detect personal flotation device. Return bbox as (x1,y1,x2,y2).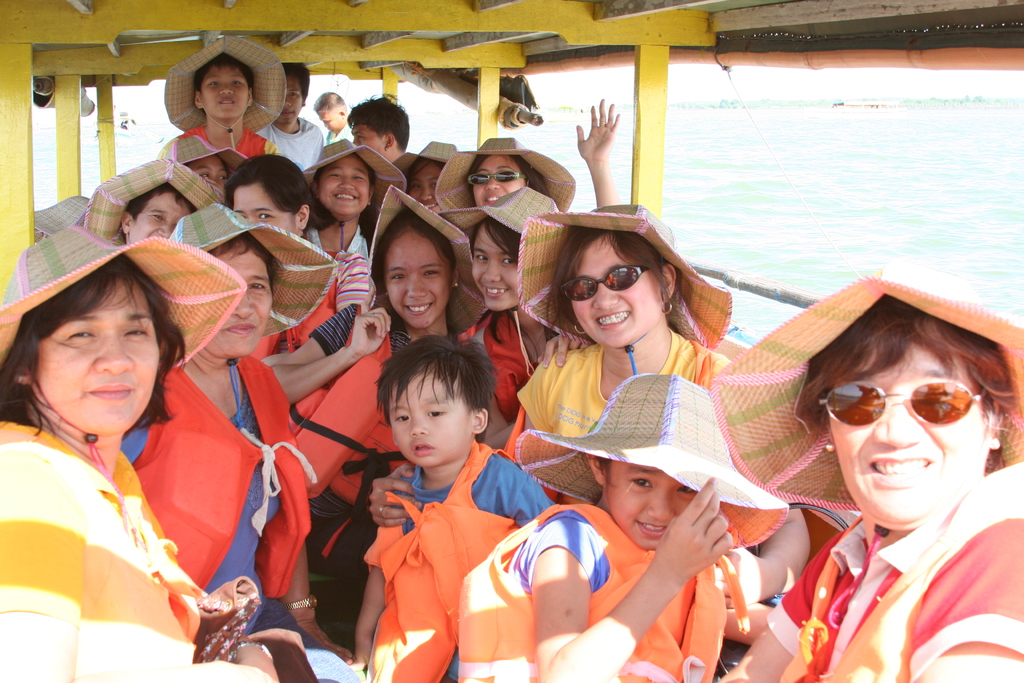
(778,474,1023,682).
